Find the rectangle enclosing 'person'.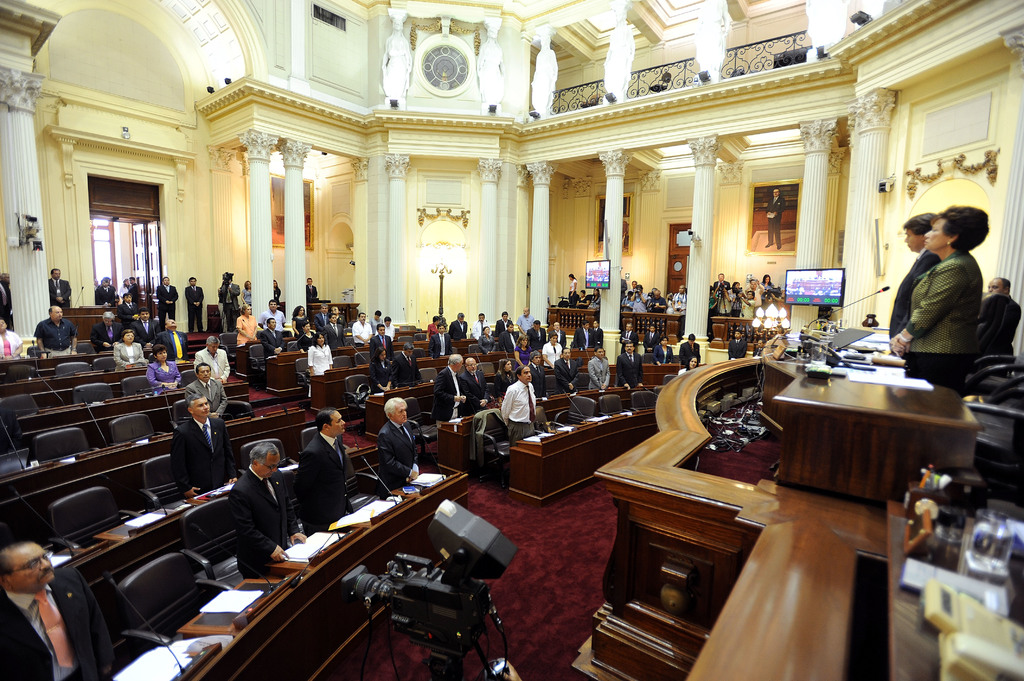
locate(0, 317, 24, 359).
